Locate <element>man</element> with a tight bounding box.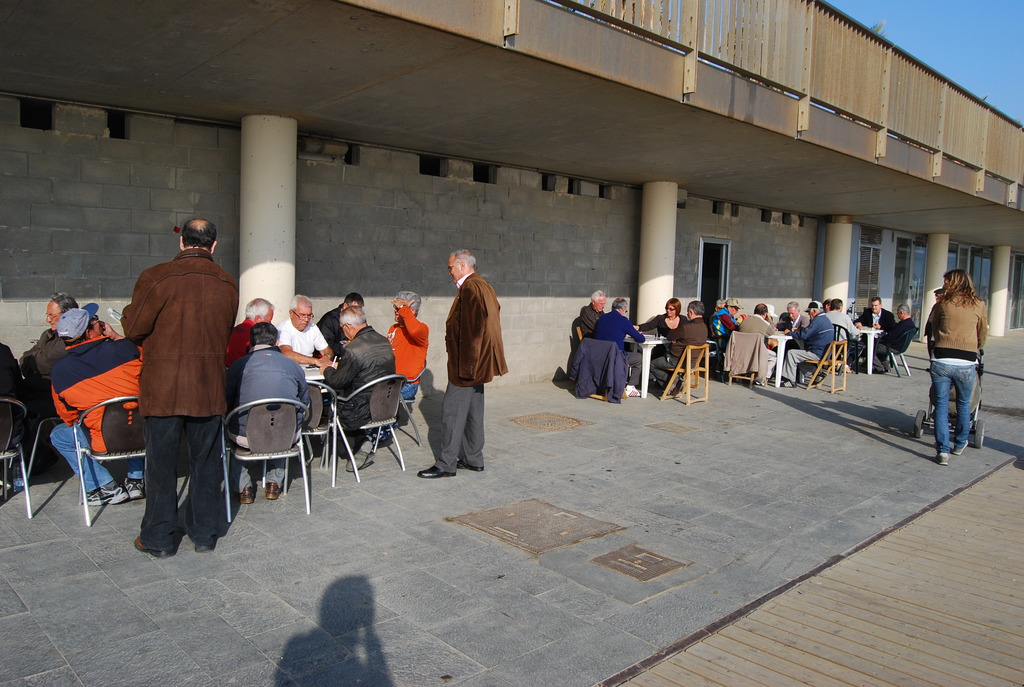
[51,301,144,503].
